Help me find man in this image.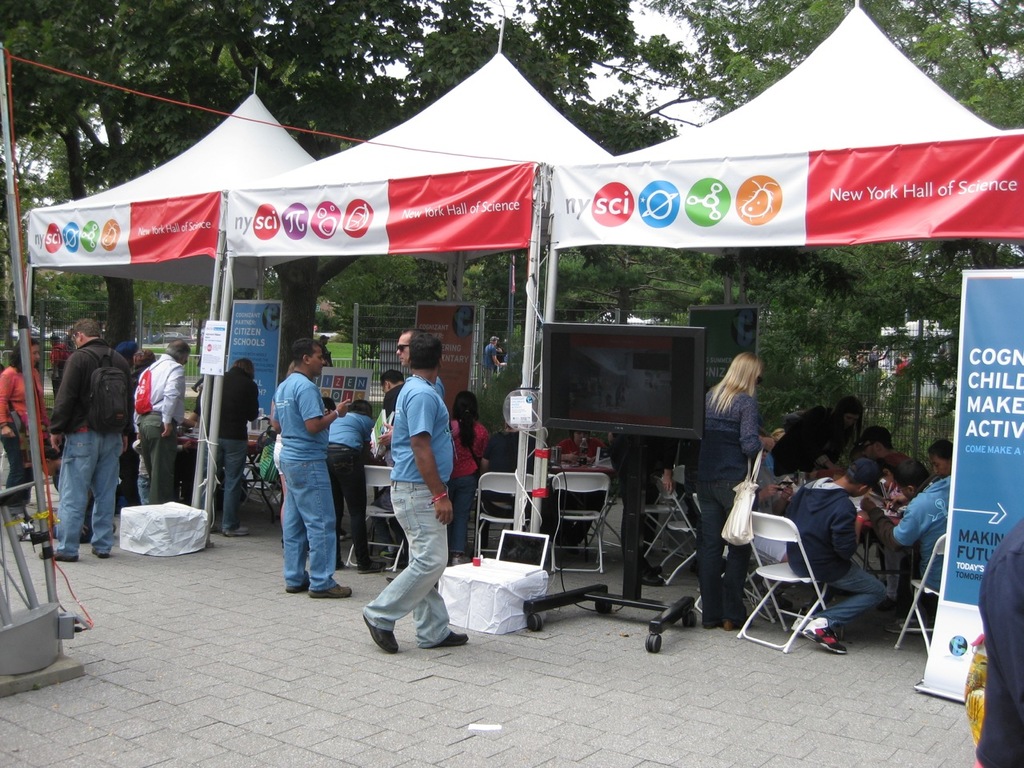
Found it: <region>38, 316, 134, 562</region>.
